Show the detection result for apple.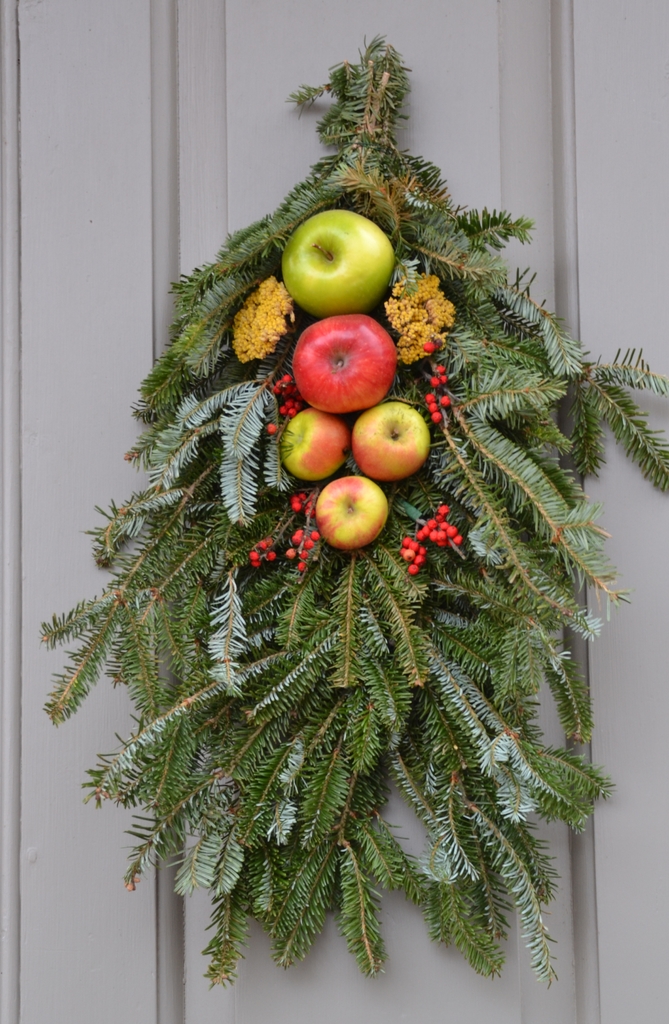
281/409/346/482.
